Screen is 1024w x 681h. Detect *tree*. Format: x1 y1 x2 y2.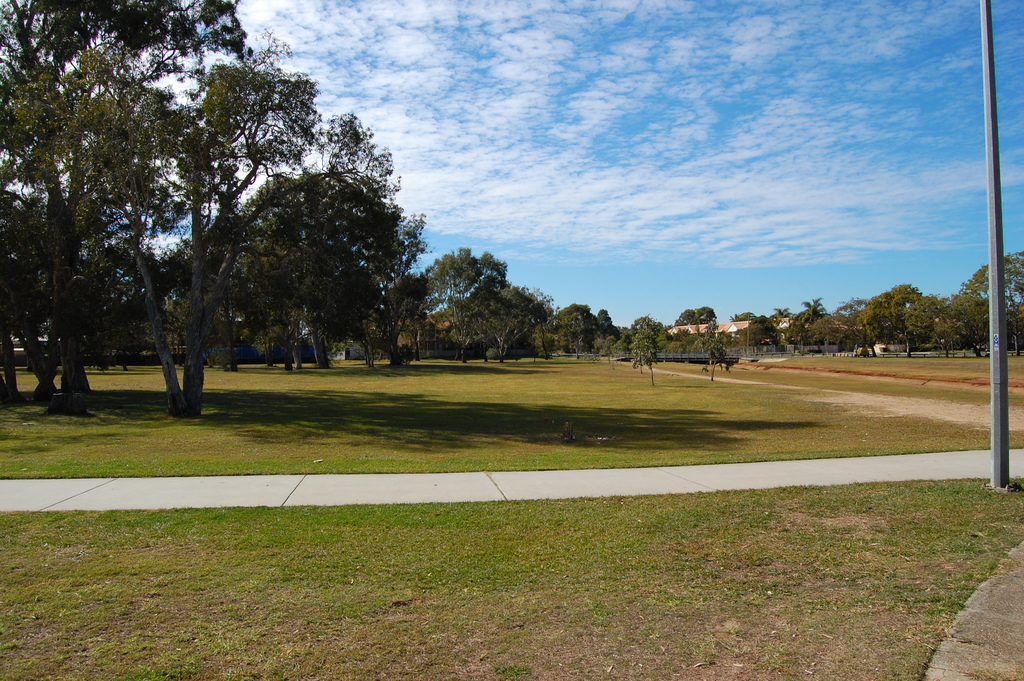
677 309 716 327.
